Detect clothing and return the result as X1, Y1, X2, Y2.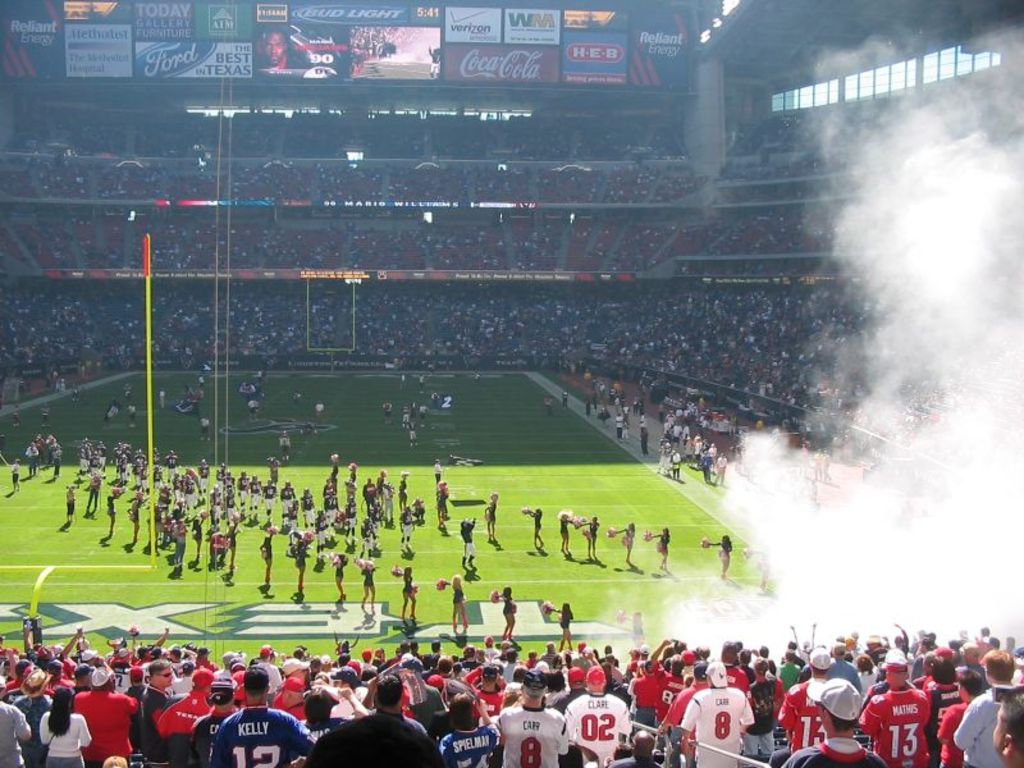
561, 522, 567, 553.
